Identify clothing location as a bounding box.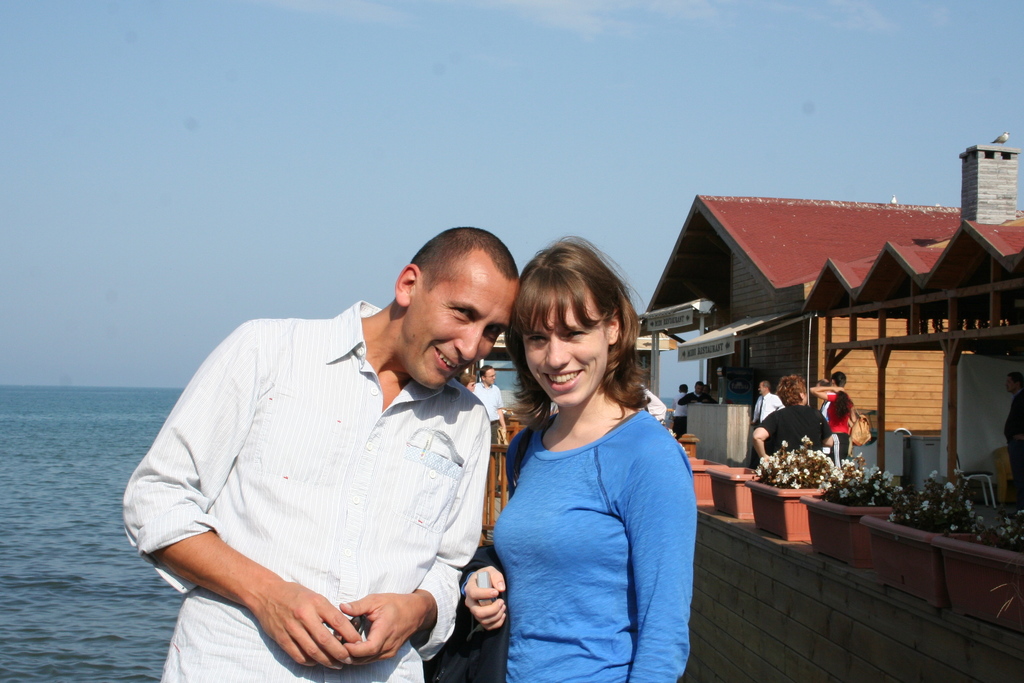
x1=124 y1=283 x2=532 y2=658.
